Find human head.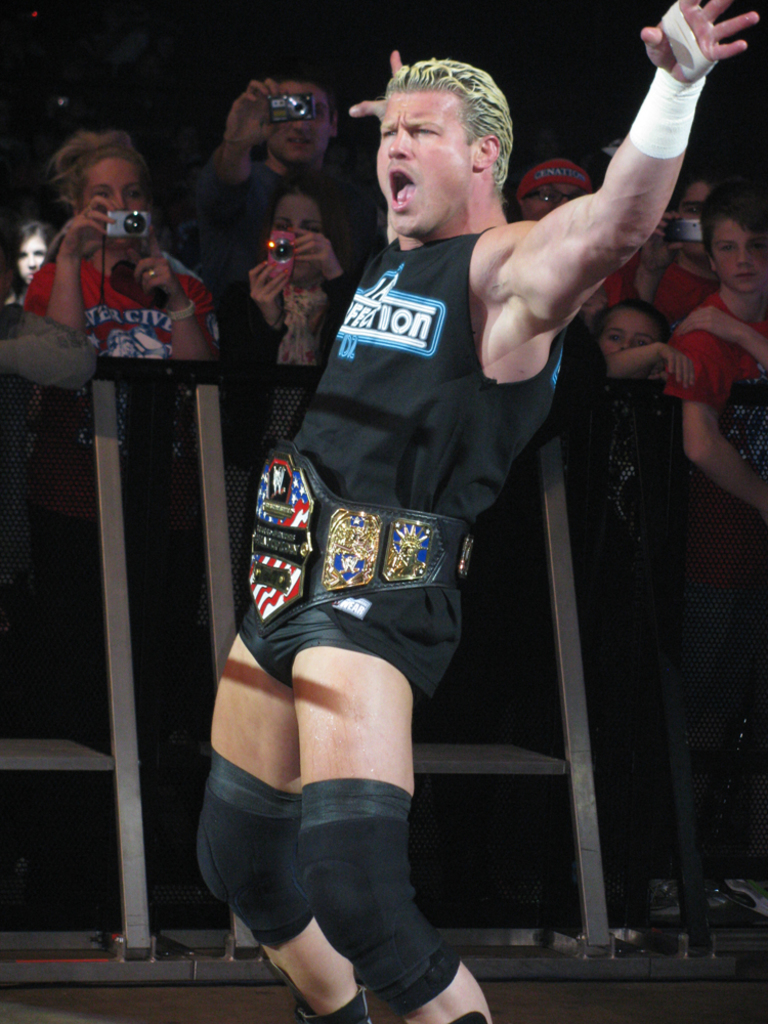
locate(268, 76, 338, 164).
